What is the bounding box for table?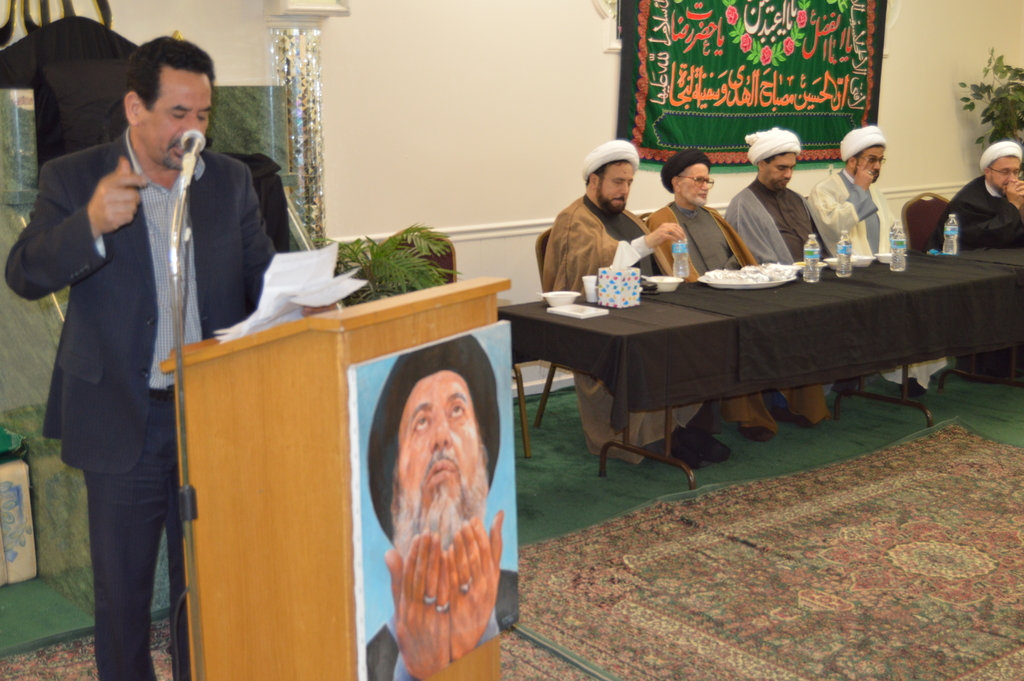
<bbox>492, 244, 998, 476</bbox>.
